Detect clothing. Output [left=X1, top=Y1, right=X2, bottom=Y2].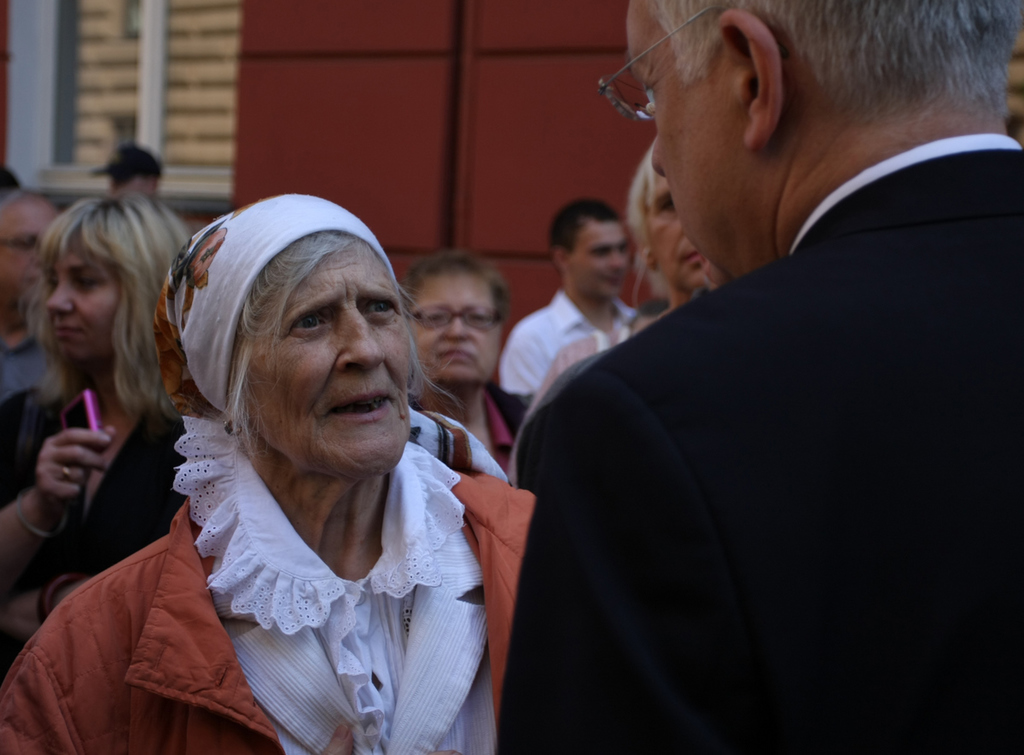
[left=505, top=144, right=1023, bottom=754].
